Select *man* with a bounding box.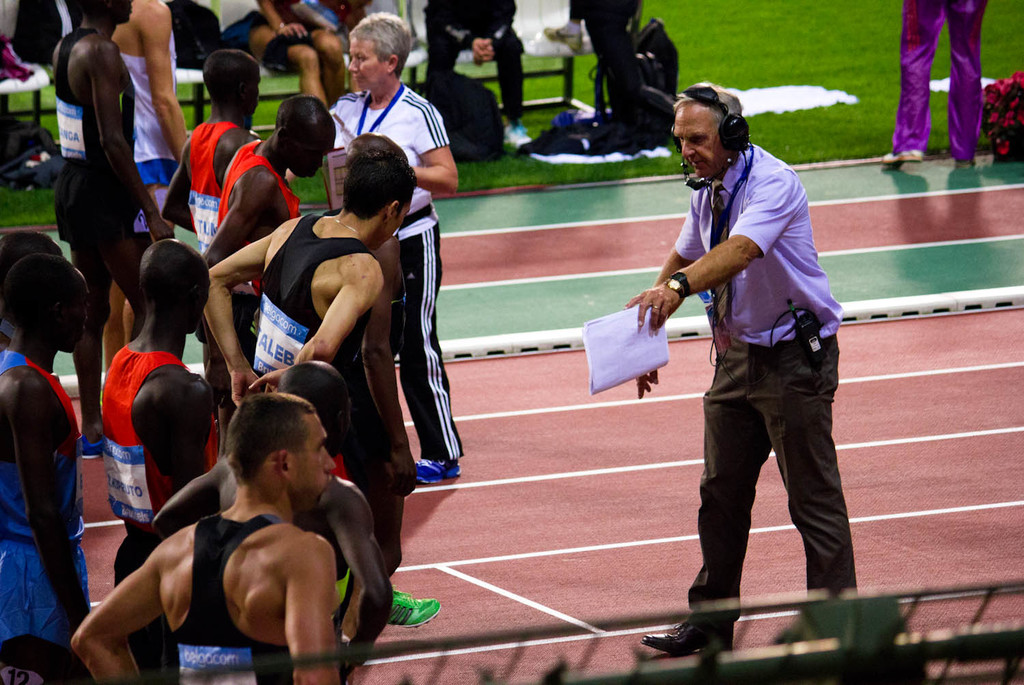
<bbox>425, 0, 528, 146</bbox>.
